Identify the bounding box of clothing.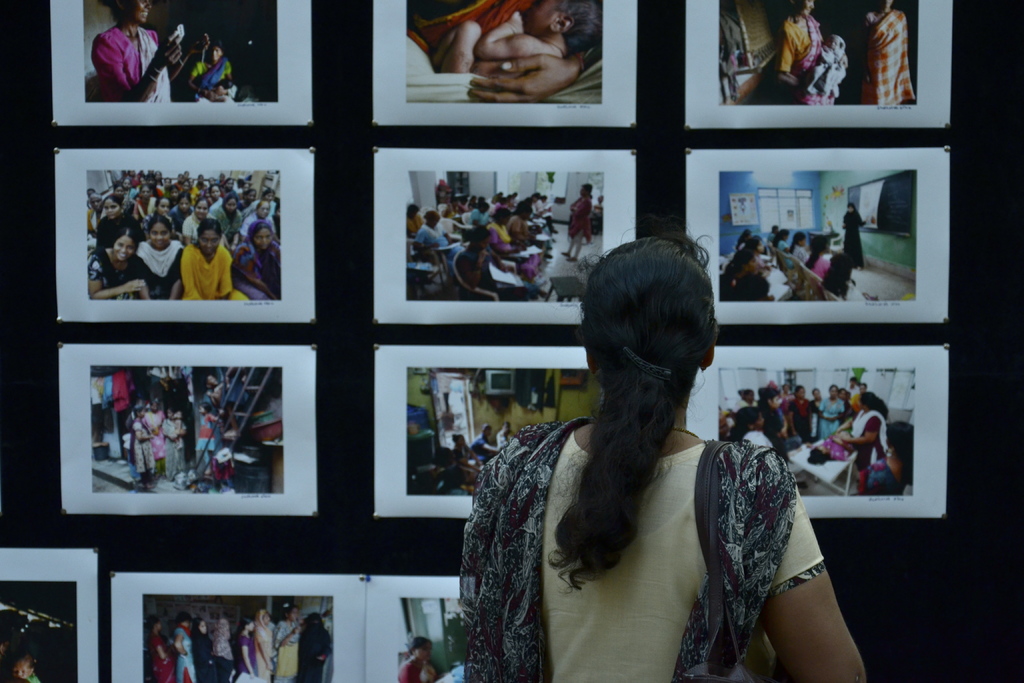
BBox(396, 654, 433, 682).
